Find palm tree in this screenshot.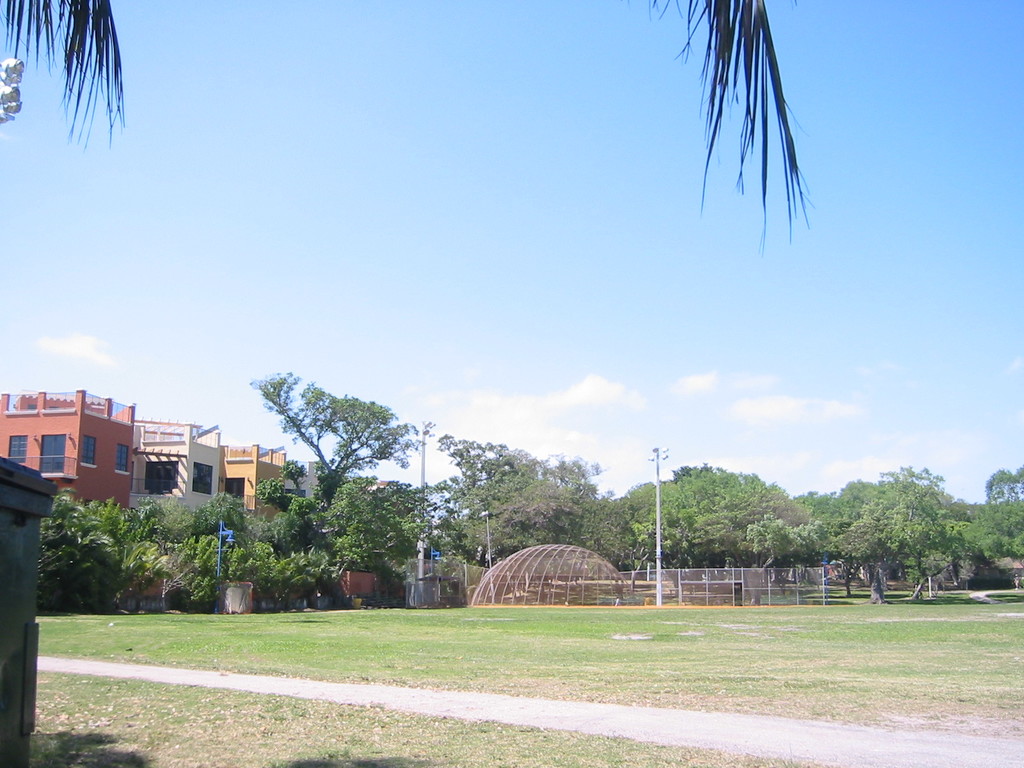
The bounding box for palm tree is select_region(0, 0, 125, 154).
